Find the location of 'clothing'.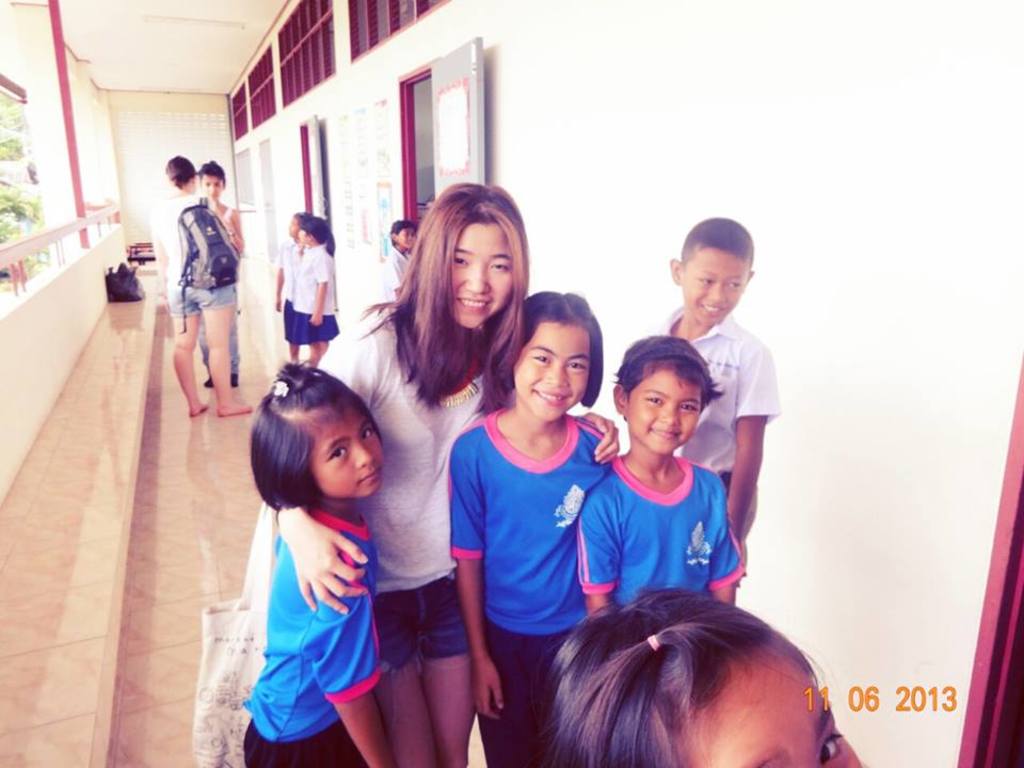
Location: bbox=[599, 313, 783, 489].
